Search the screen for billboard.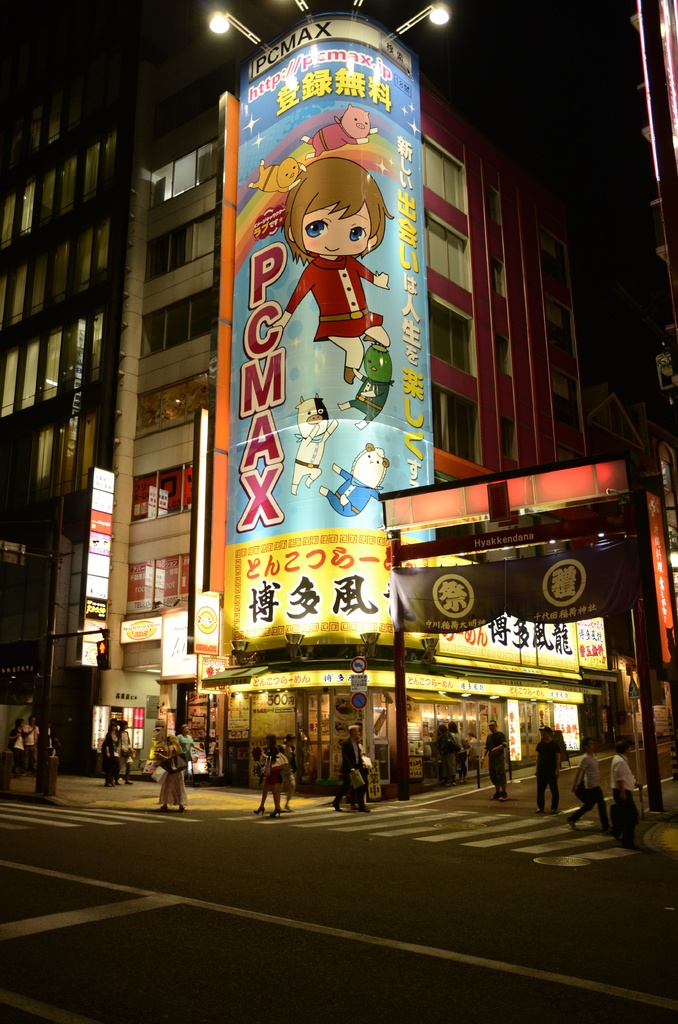
Found at Rect(79, 460, 122, 607).
